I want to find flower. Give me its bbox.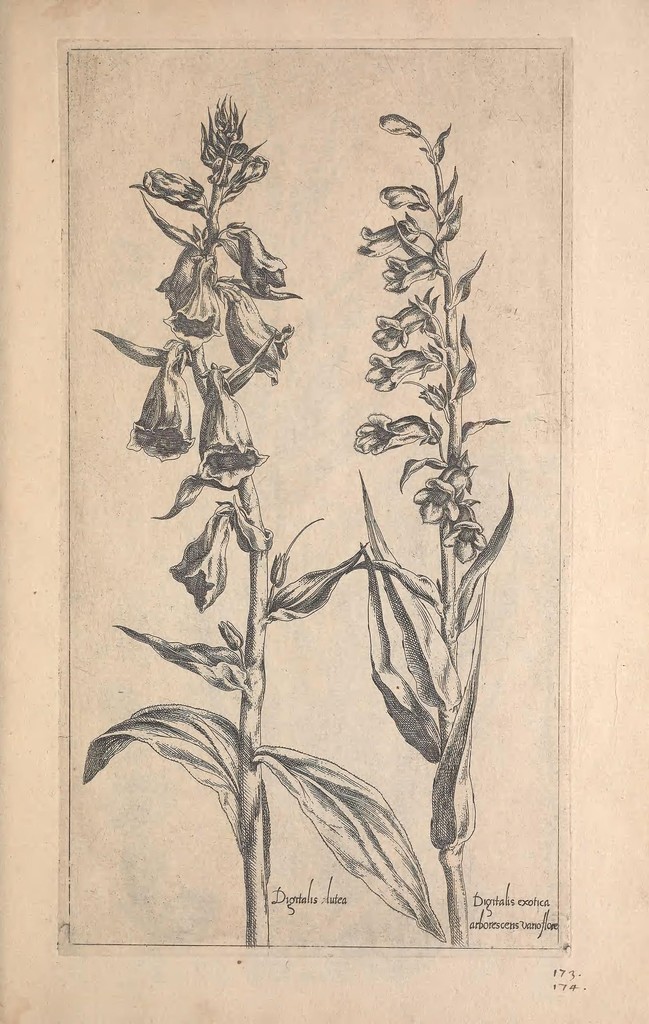
bbox=[362, 347, 439, 392].
